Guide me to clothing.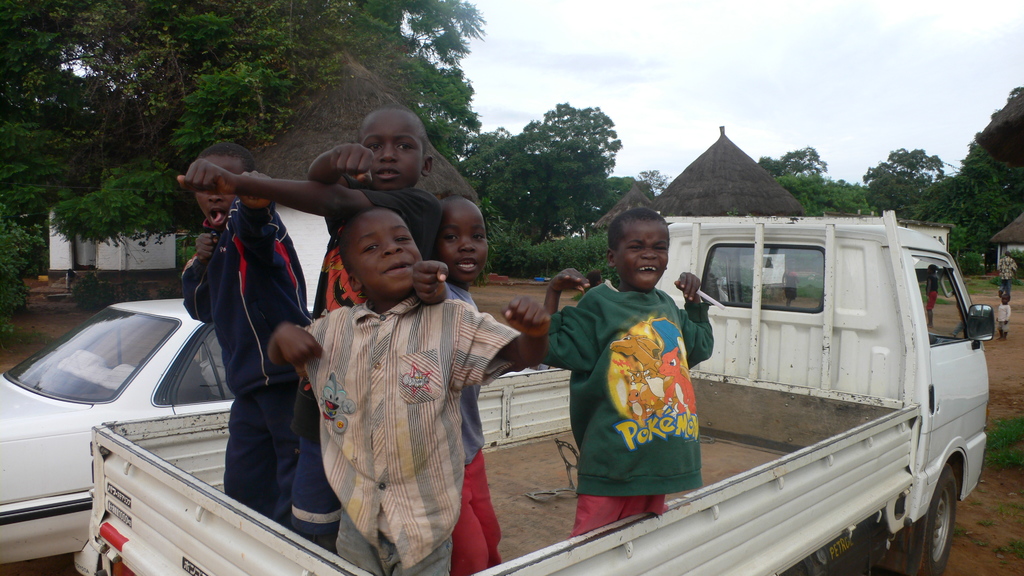
Guidance: [318,191,444,317].
